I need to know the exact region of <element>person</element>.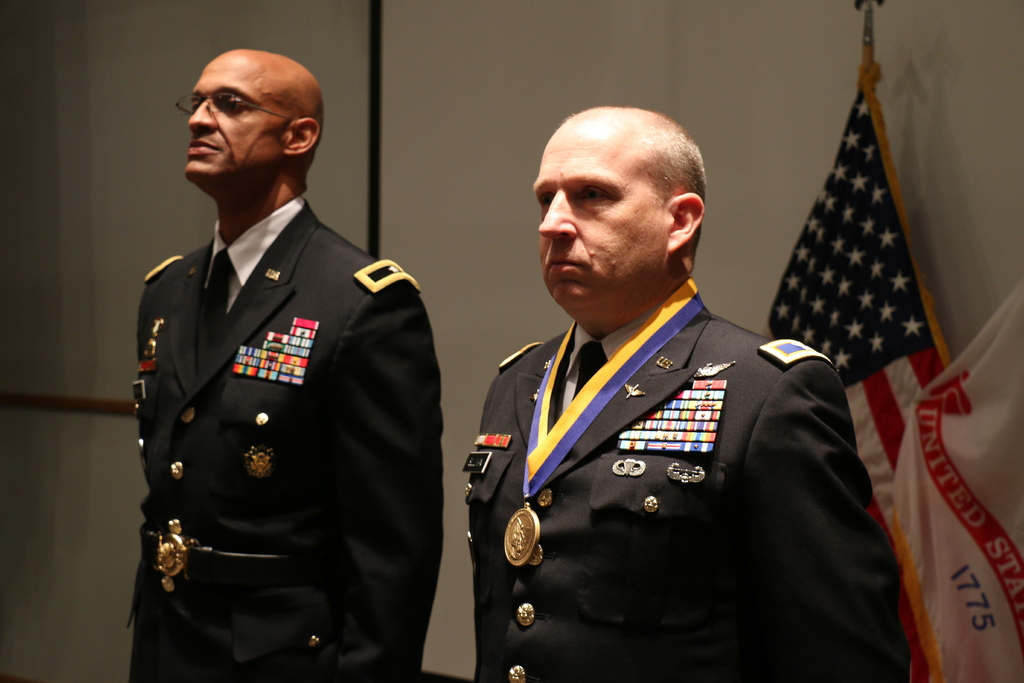
Region: BBox(470, 106, 910, 682).
